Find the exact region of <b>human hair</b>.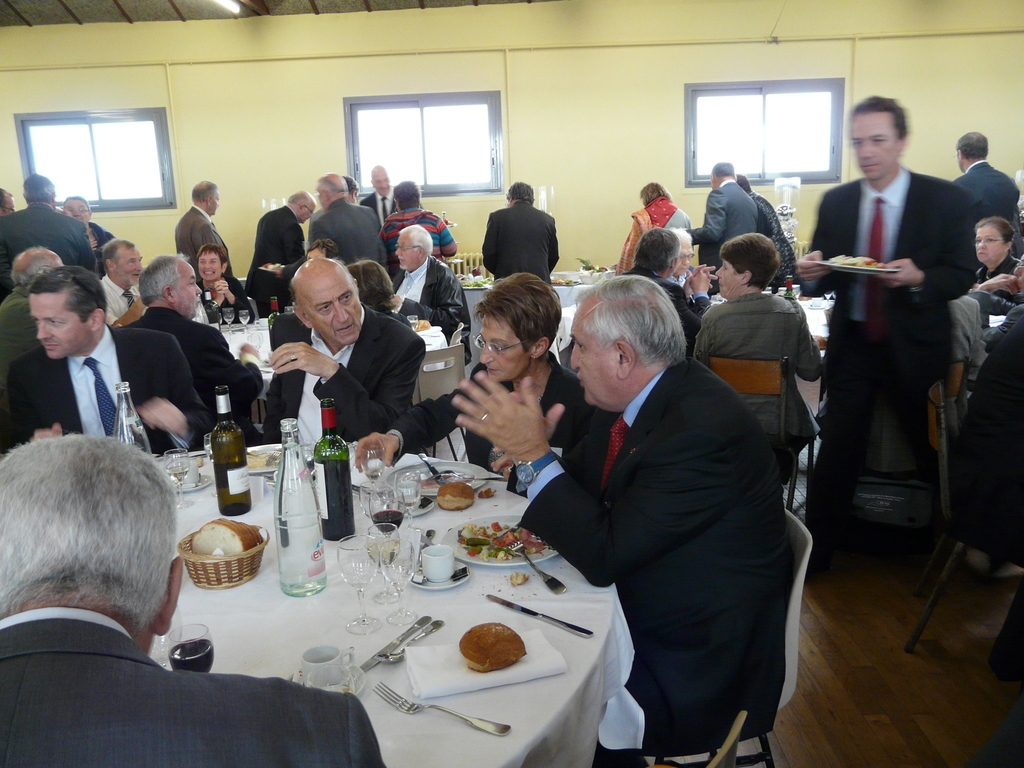
Exact region: <region>956, 132, 991, 159</region>.
